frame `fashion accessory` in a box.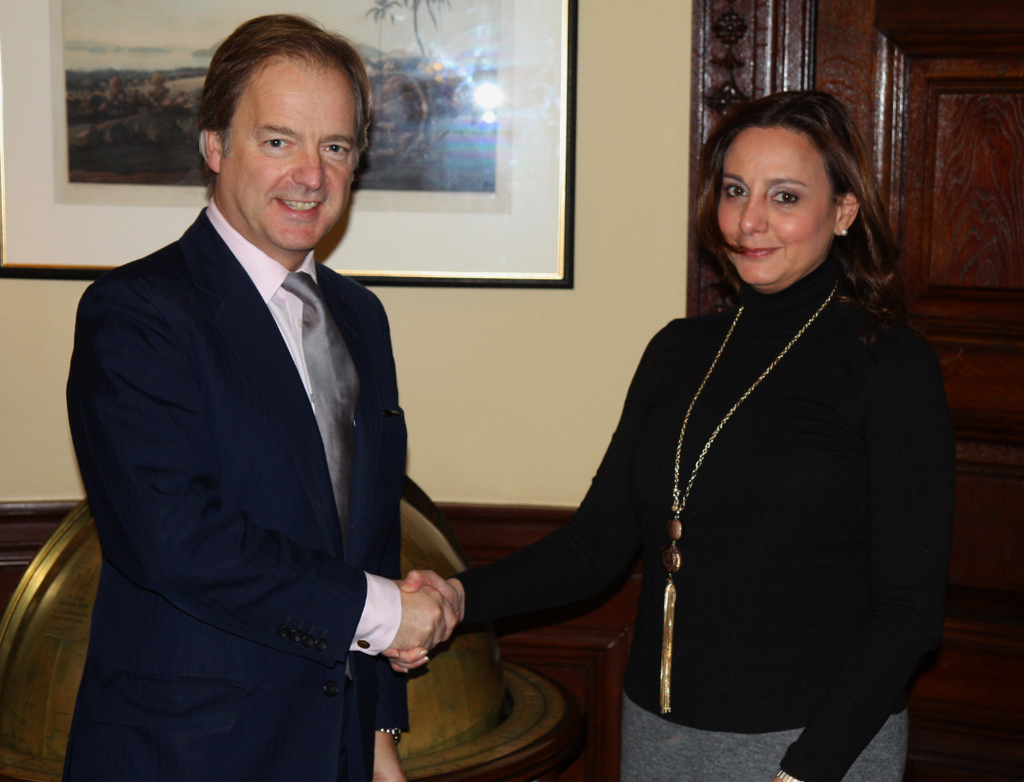
BBox(837, 228, 850, 241).
